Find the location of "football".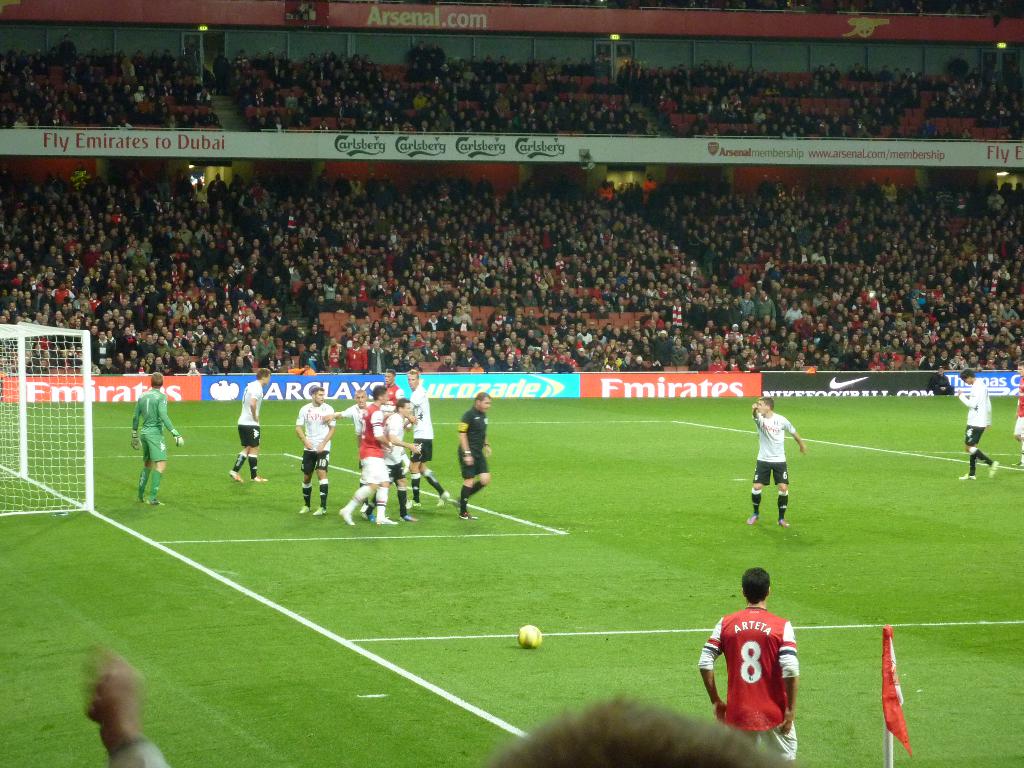
Location: detection(518, 622, 543, 646).
